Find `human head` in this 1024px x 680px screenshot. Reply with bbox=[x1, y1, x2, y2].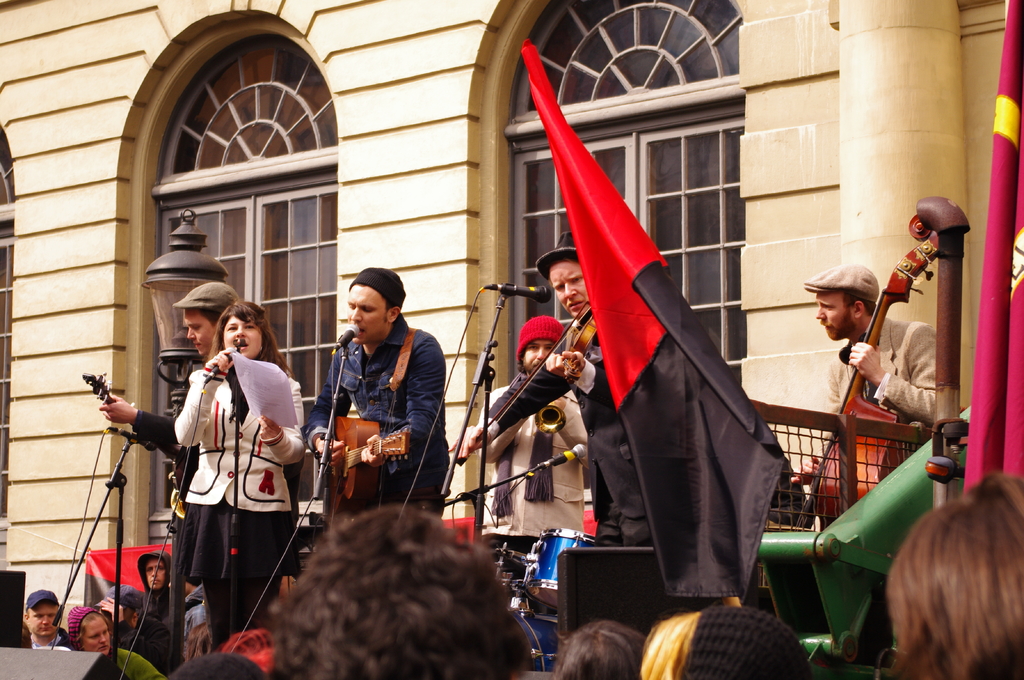
bbox=[346, 266, 407, 341].
